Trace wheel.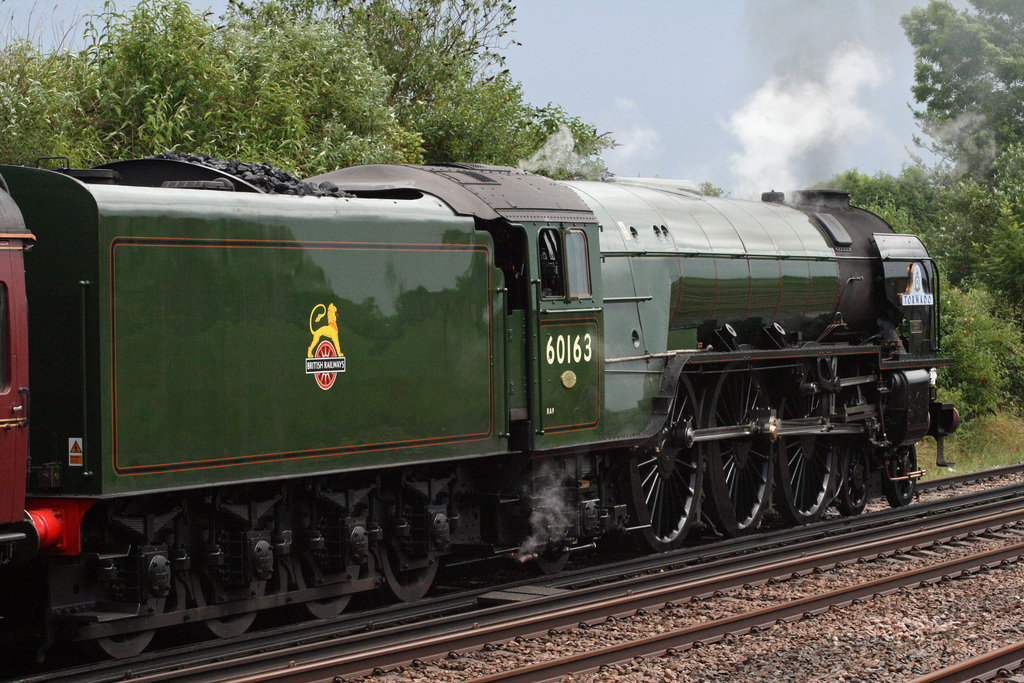
Traced to x1=95, y1=599, x2=173, y2=659.
